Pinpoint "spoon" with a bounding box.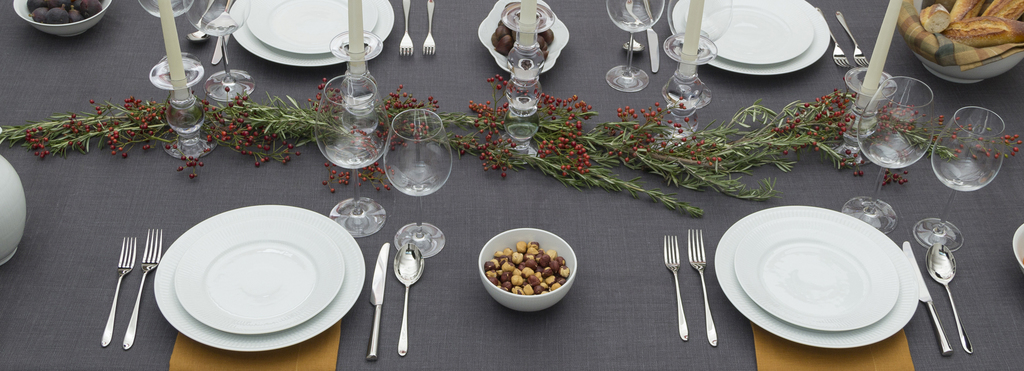
pyautogui.locateOnScreen(623, 33, 646, 53).
